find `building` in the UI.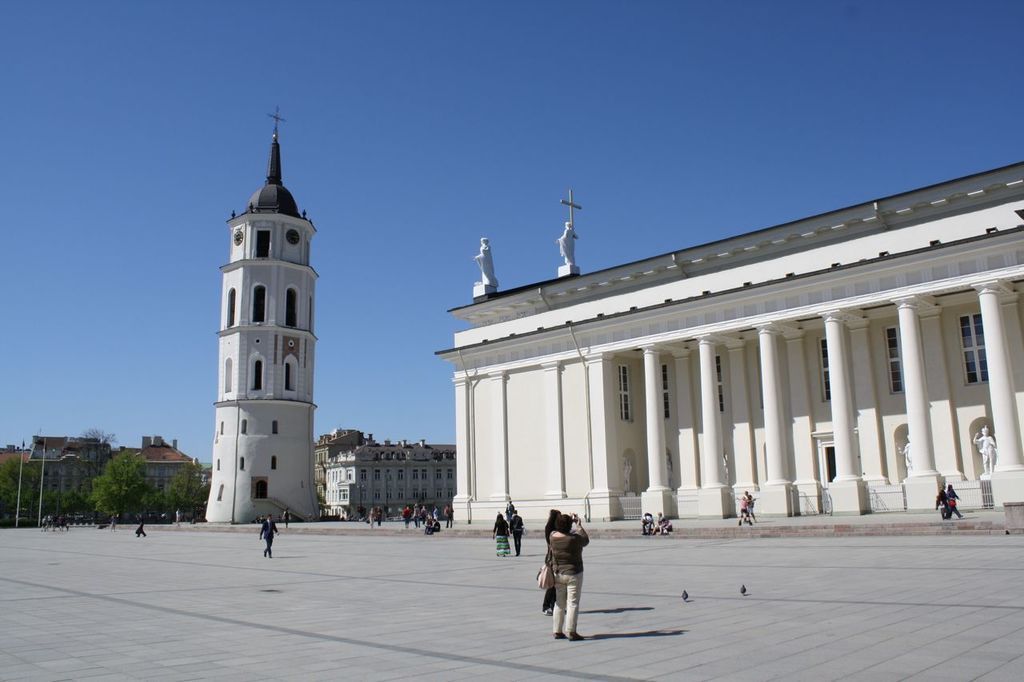
UI element at (left=322, top=437, right=458, bottom=522).
